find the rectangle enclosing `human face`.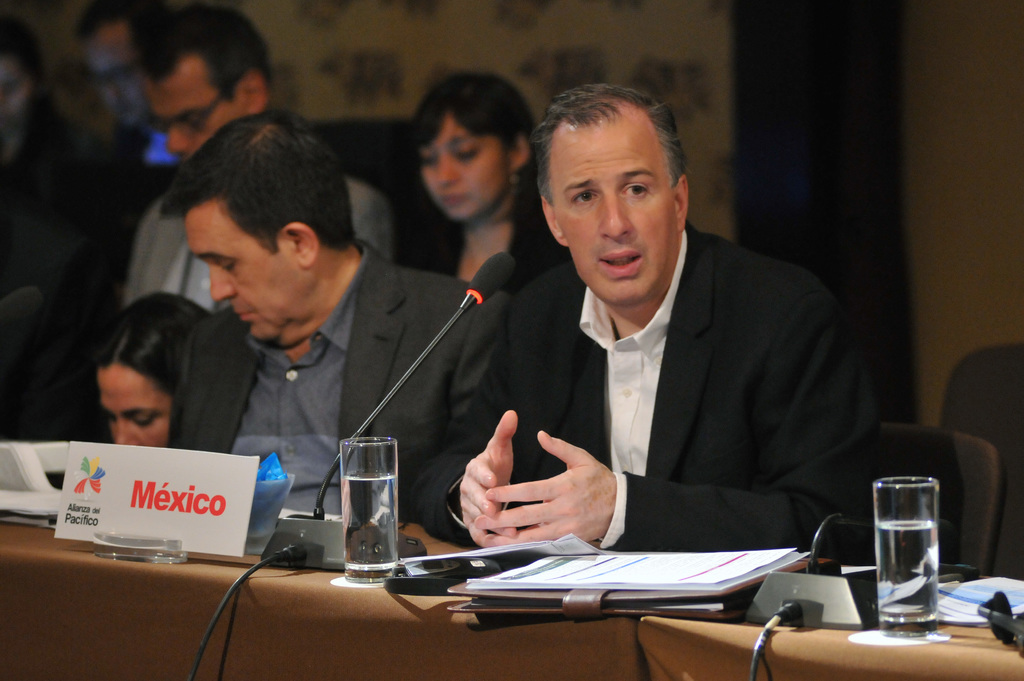
locate(144, 51, 246, 166).
